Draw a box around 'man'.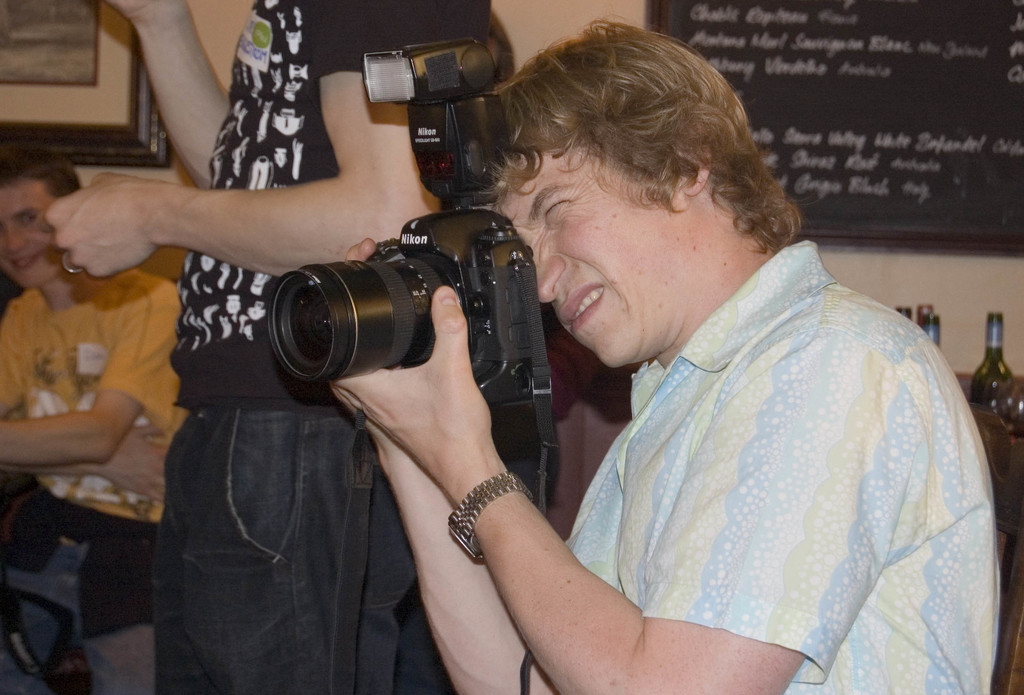
box=[0, 147, 180, 694].
